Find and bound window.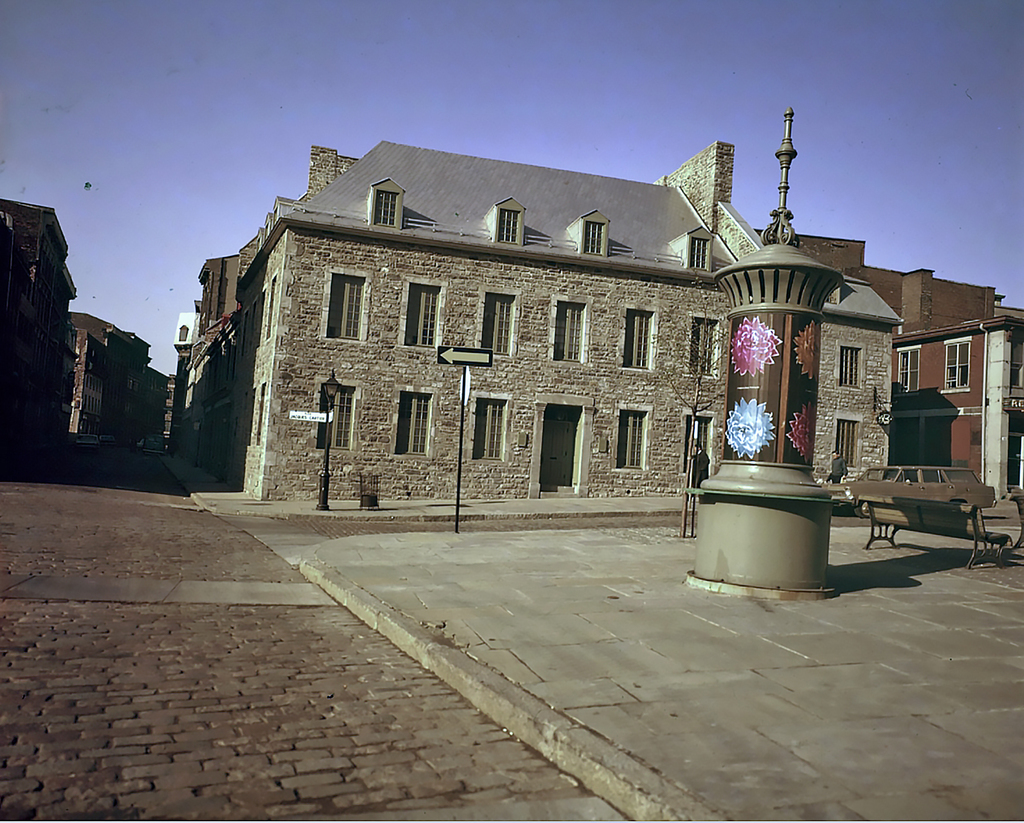
Bound: box(606, 305, 657, 373).
